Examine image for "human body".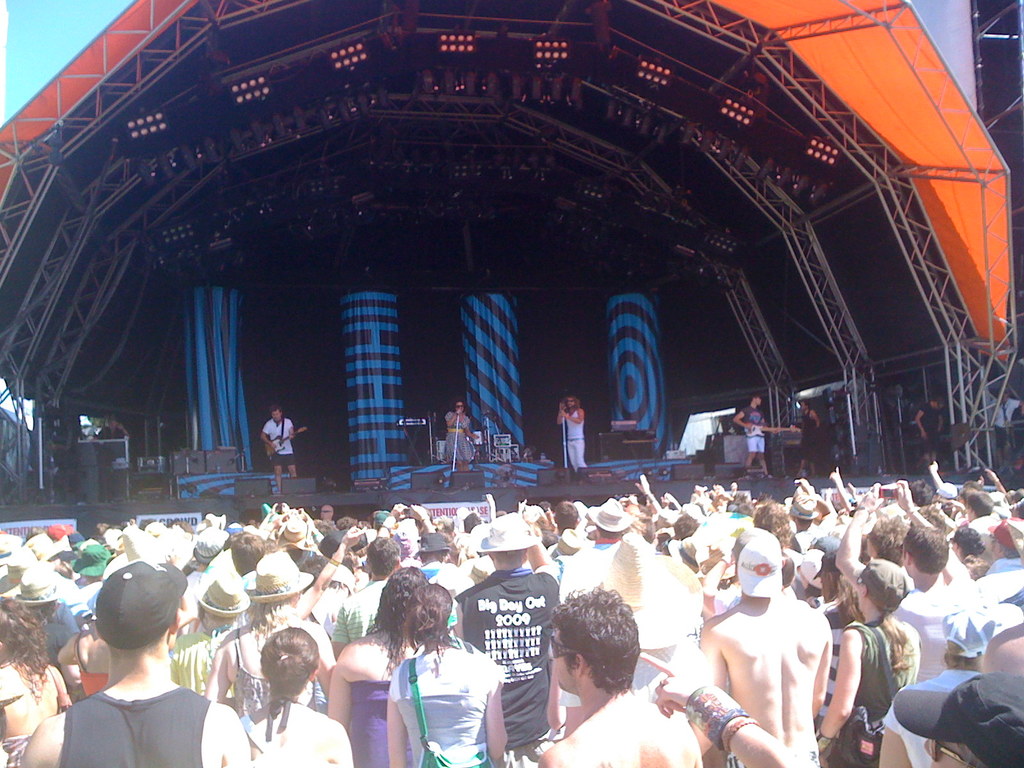
Examination result: BBox(182, 530, 223, 607).
